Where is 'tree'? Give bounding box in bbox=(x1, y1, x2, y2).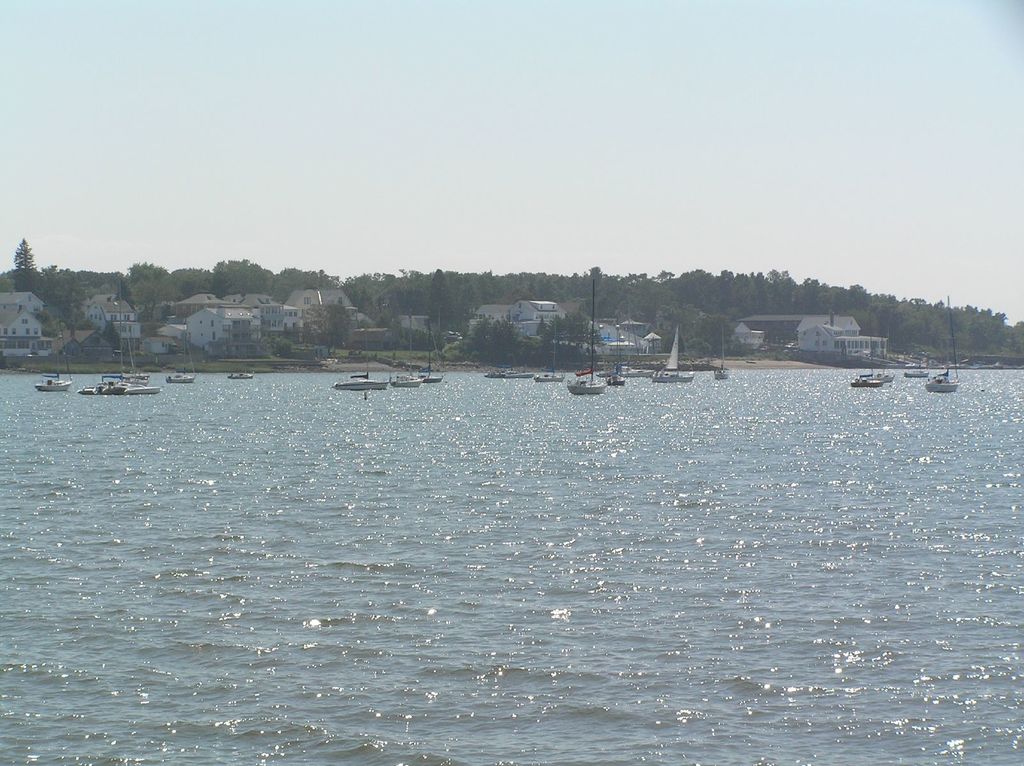
bbox=(12, 236, 37, 294).
